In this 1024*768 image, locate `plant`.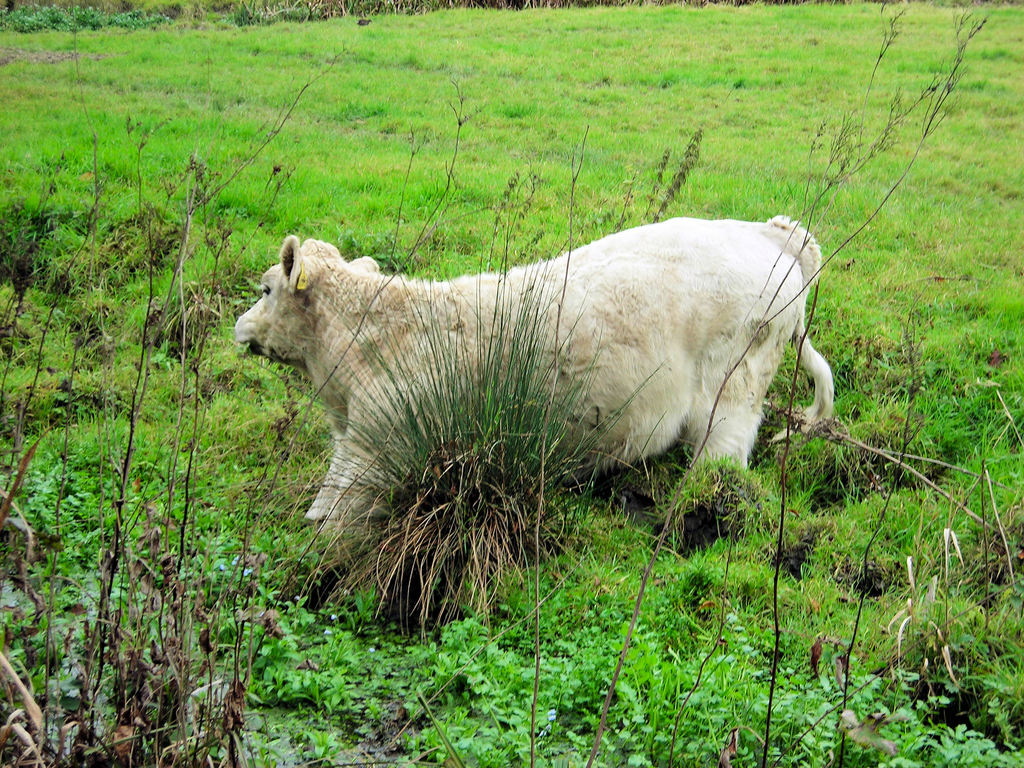
Bounding box: BBox(0, 0, 174, 35).
